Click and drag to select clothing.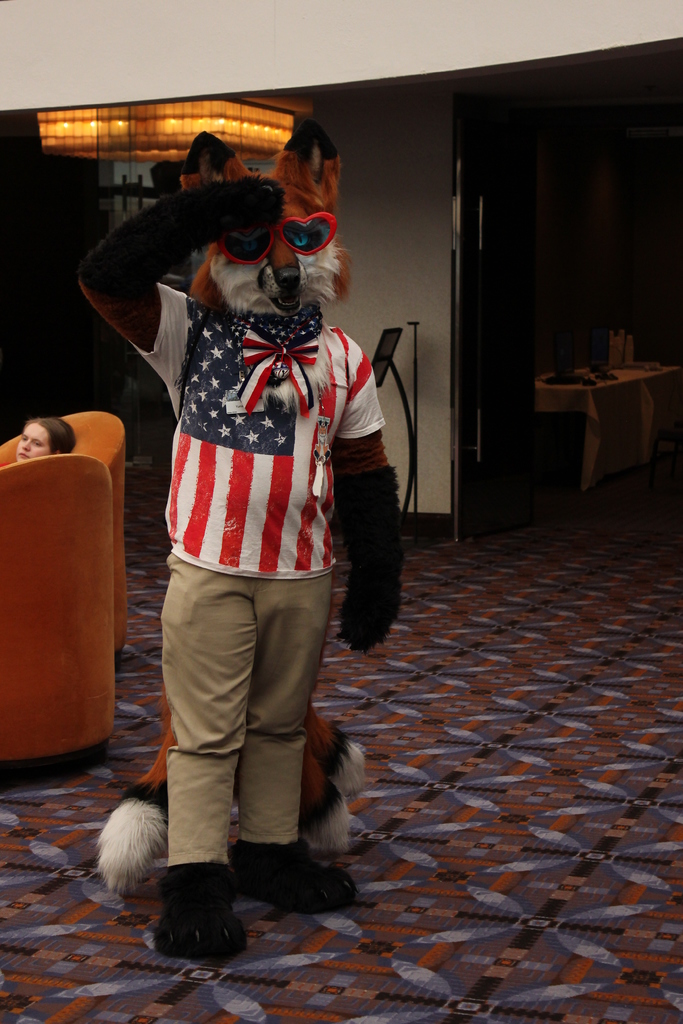
Selection: locate(119, 184, 370, 833).
